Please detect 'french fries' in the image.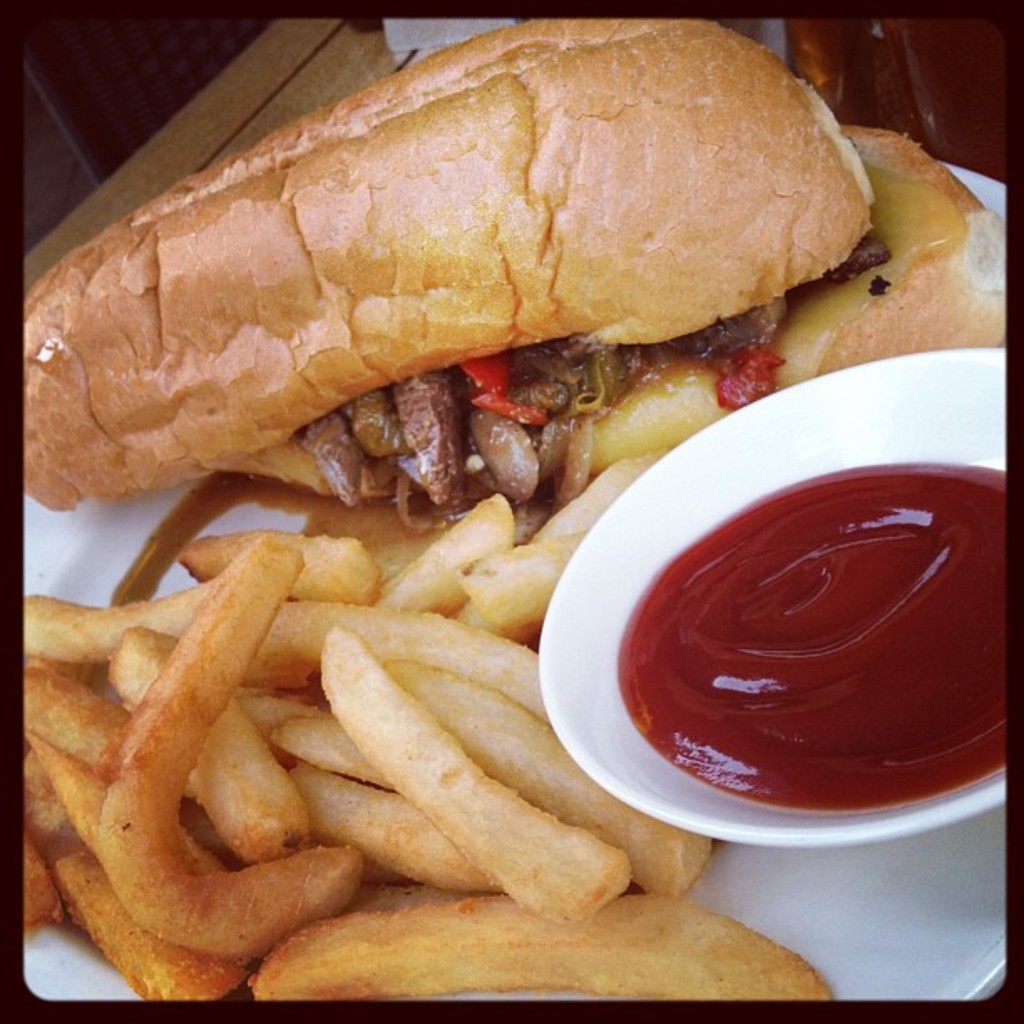
locate(316, 621, 607, 932).
